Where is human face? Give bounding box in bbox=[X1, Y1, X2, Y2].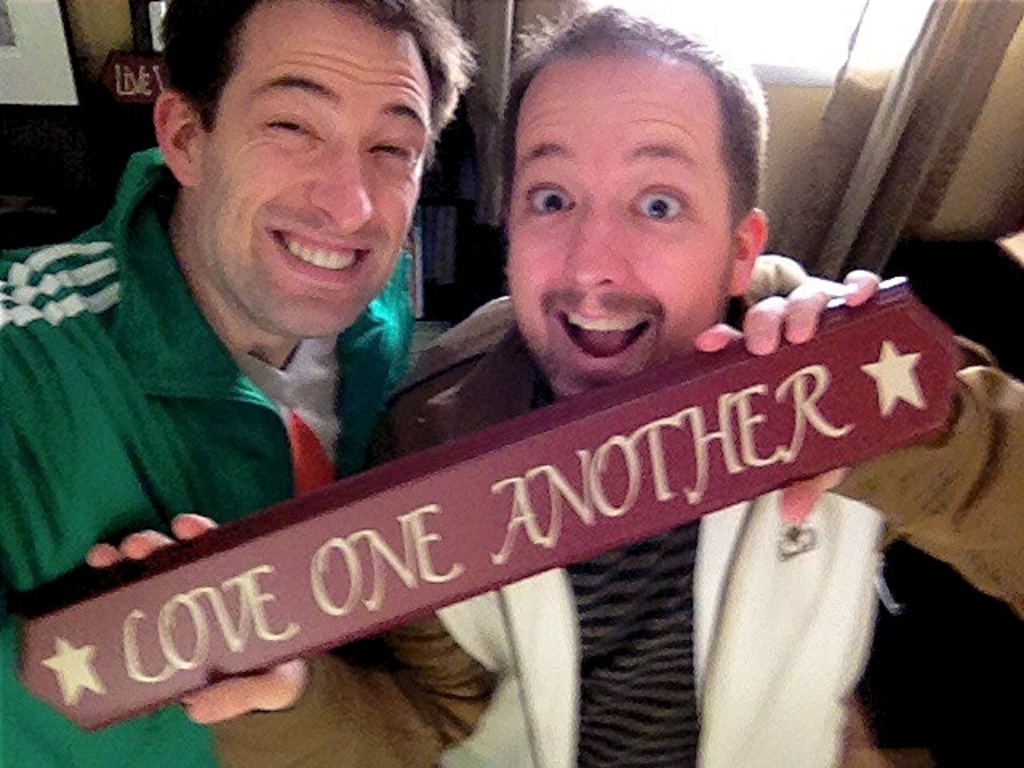
bbox=[502, 34, 733, 397].
